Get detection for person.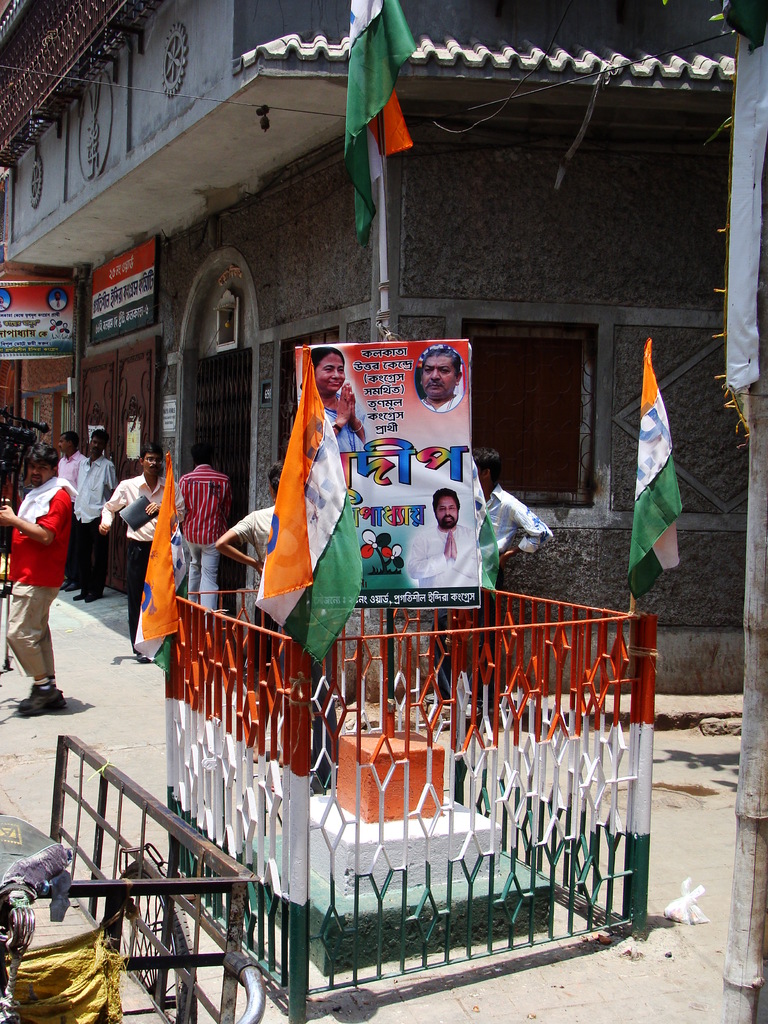
Detection: crop(214, 461, 284, 667).
